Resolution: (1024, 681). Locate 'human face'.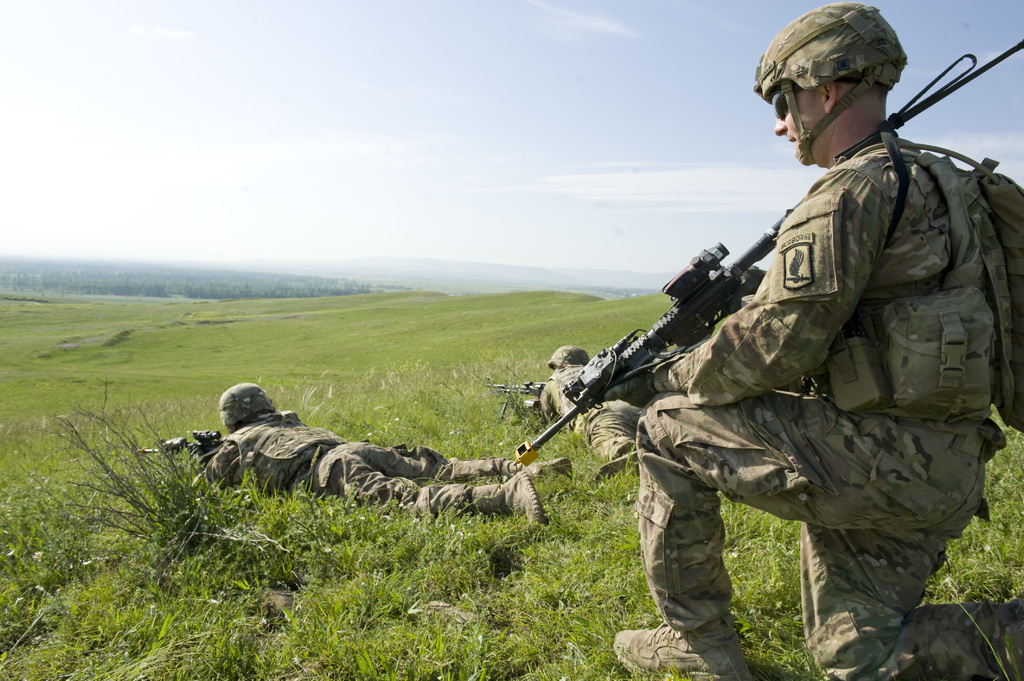
[x1=772, y1=86, x2=829, y2=164].
